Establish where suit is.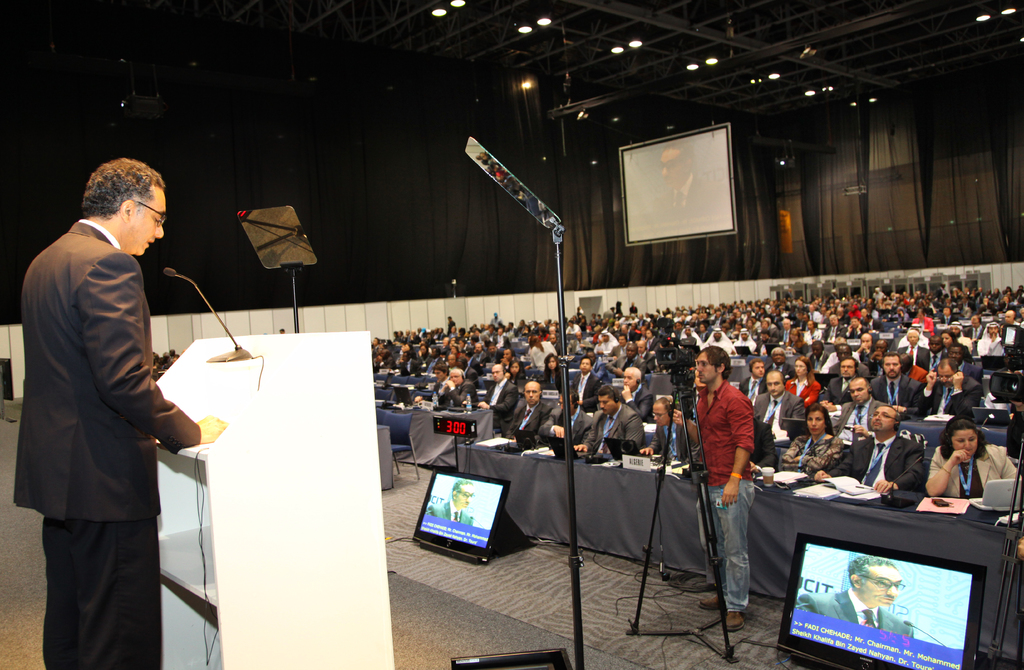
Established at 536/407/593/445.
